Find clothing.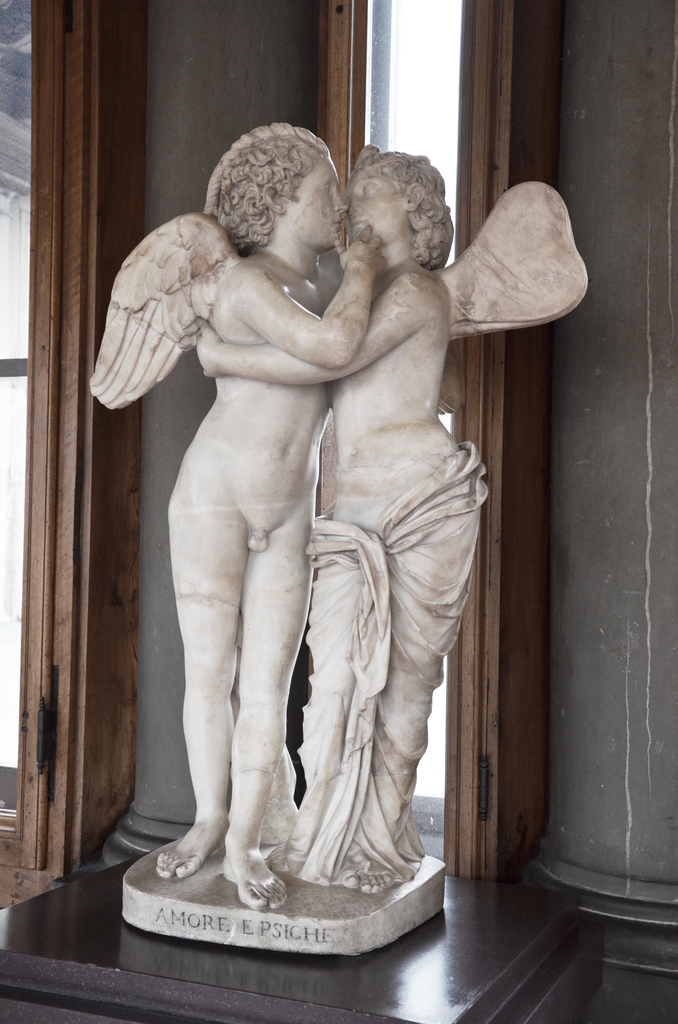
(x1=314, y1=444, x2=492, y2=884).
